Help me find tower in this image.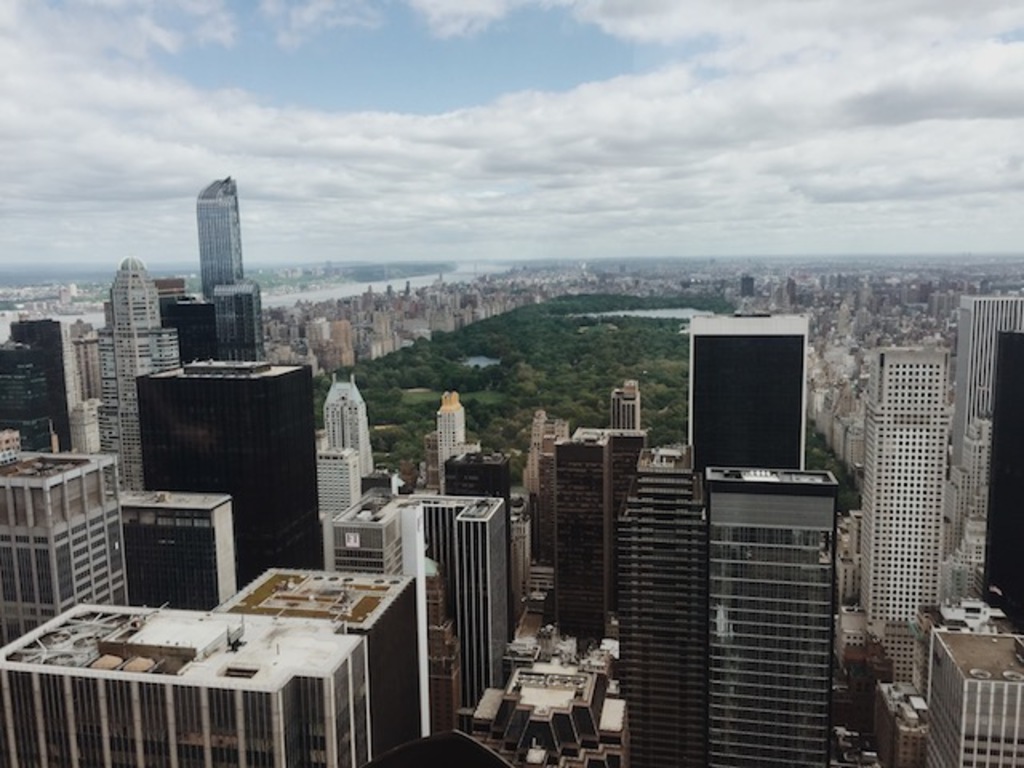
Found it: (left=851, top=355, right=963, bottom=691).
